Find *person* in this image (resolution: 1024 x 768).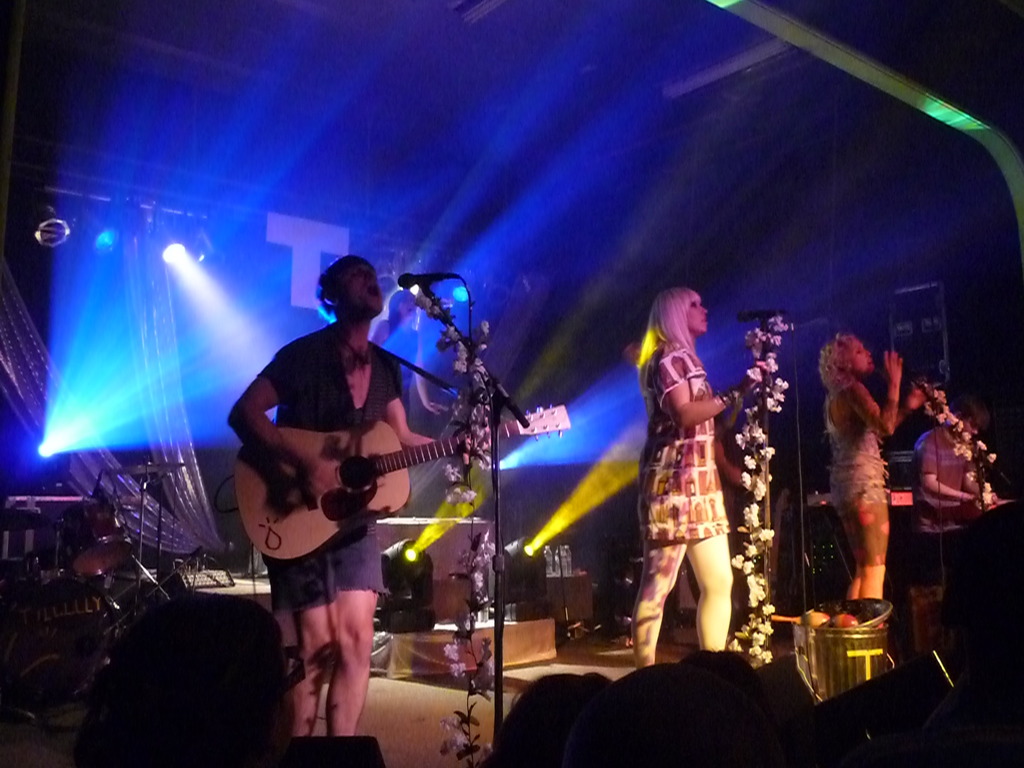
815:330:932:613.
